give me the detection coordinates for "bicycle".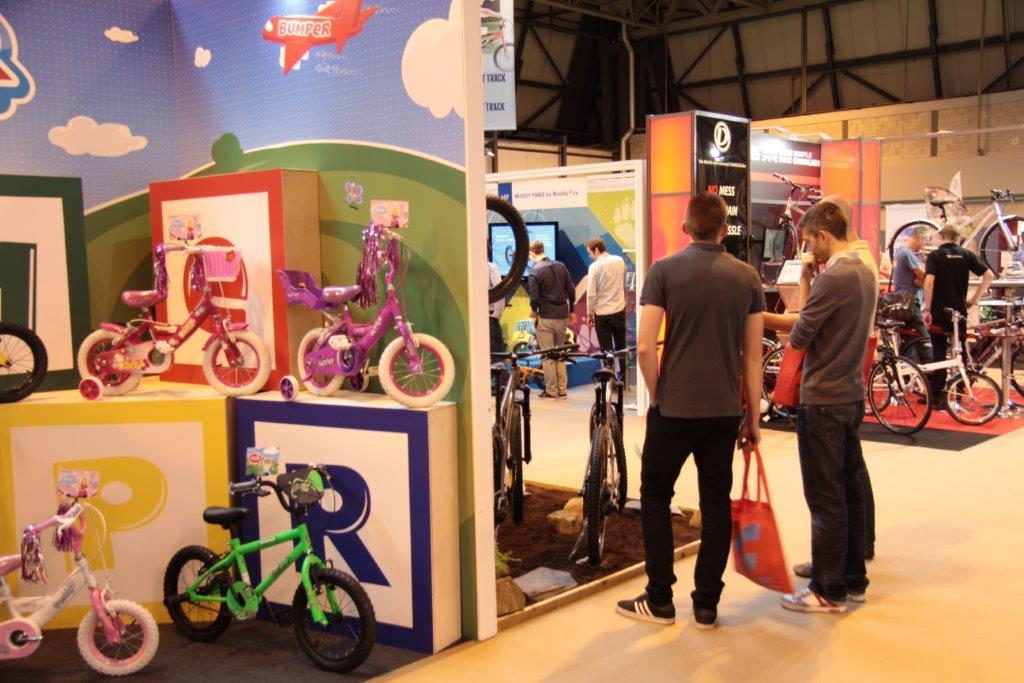
[left=486, top=340, right=575, bottom=542].
